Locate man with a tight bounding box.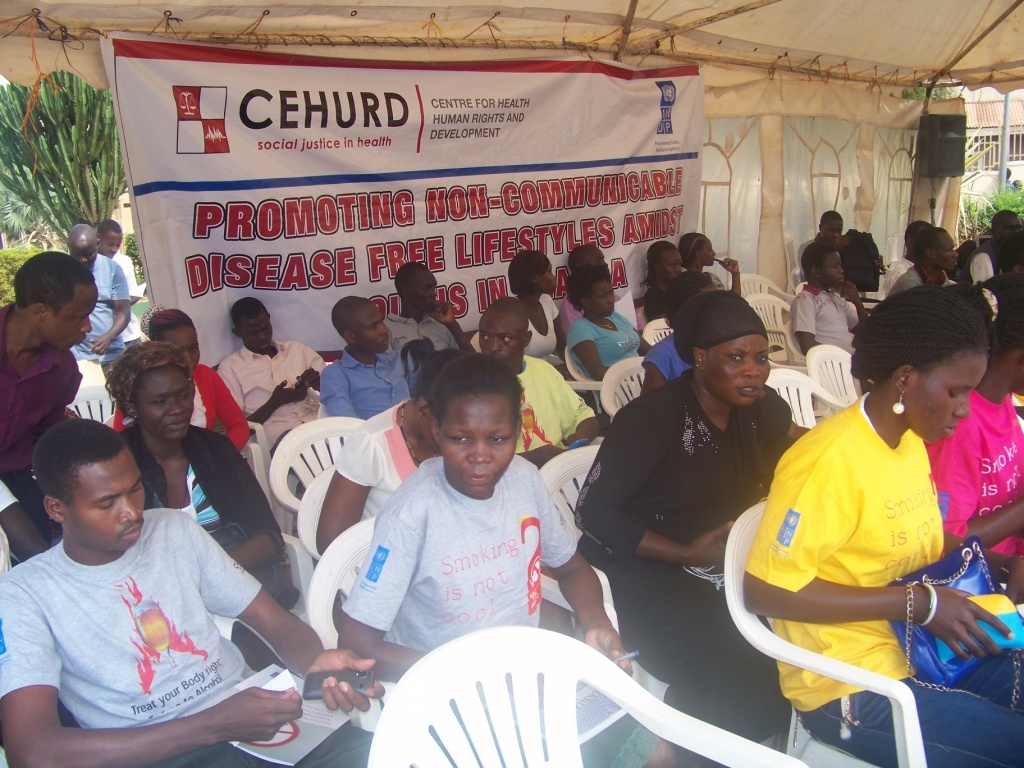
pyautogui.locateOnScreen(556, 244, 649, 339).
